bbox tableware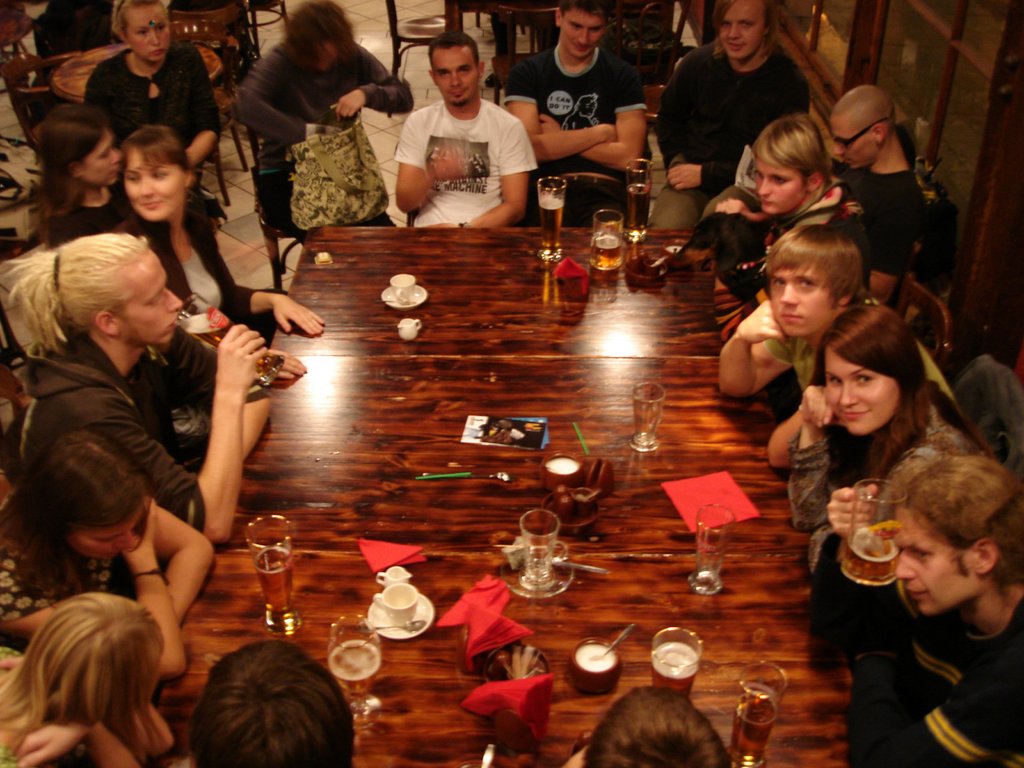
591,211,623,268
